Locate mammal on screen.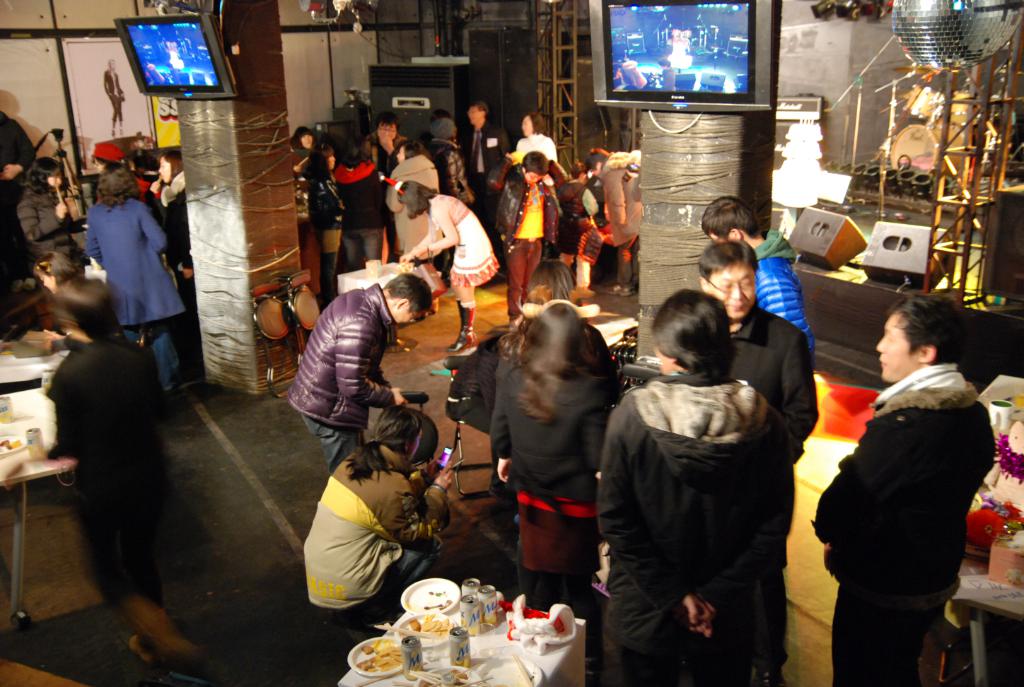
On screen at region(310, 140, 344, 288).
